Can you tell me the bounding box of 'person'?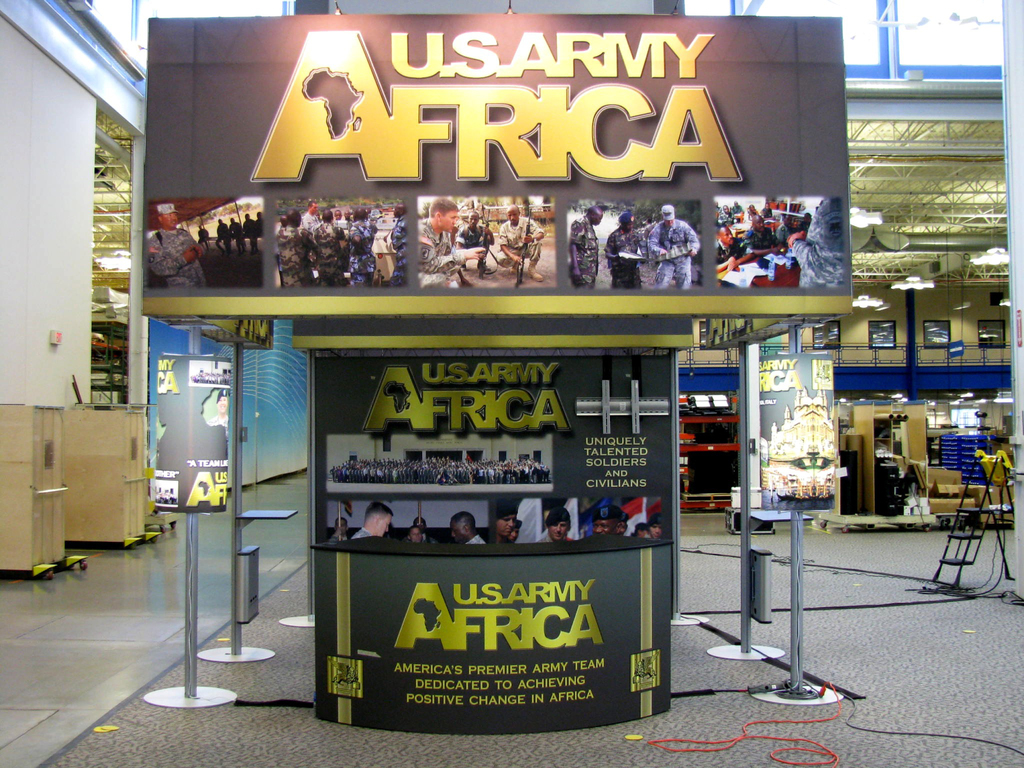
(left=450, top=509, right=488, bottom=545).
